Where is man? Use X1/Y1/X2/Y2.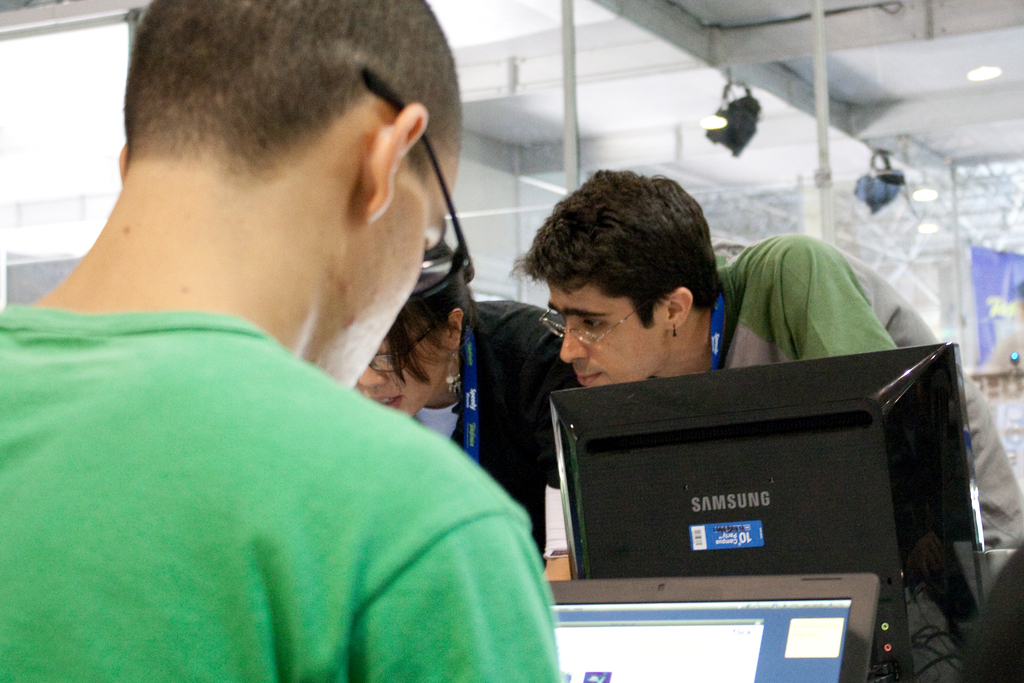
0/28/602/662.
